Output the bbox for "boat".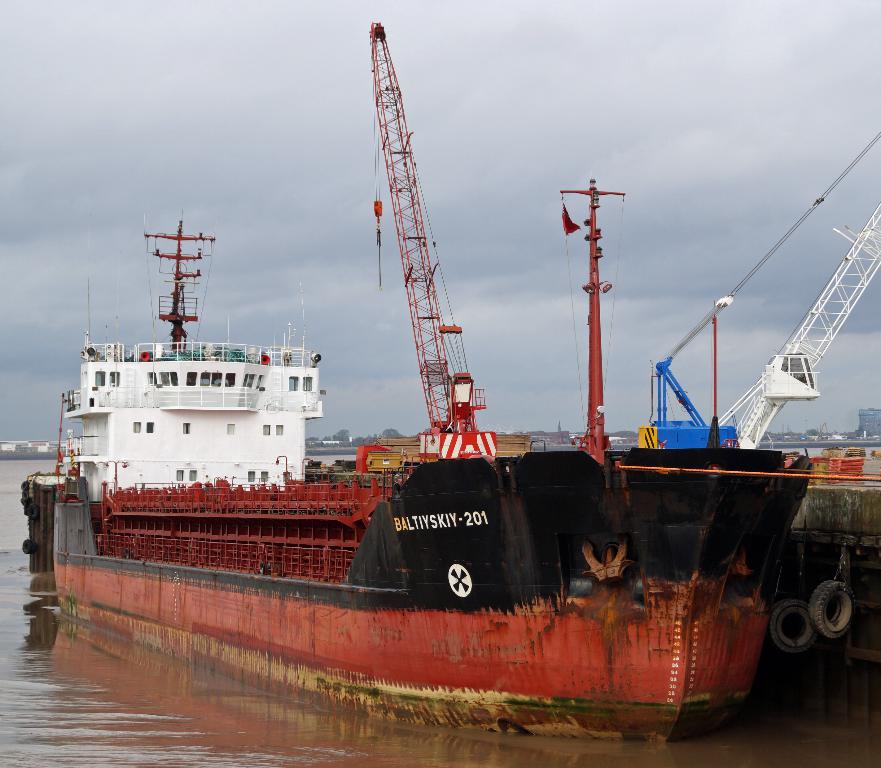
<bbox>23, 205, 817, 749</bbox>.
